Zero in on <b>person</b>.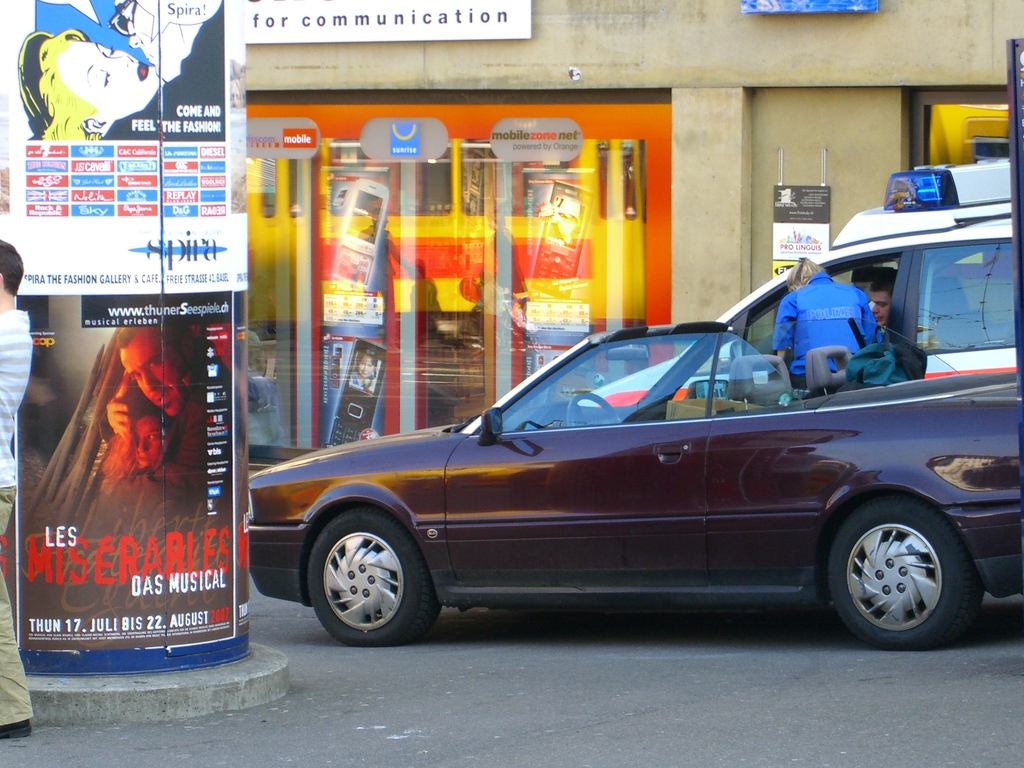
Zeroed in: (x1=863, y1=273, x2=905, y2=344).
